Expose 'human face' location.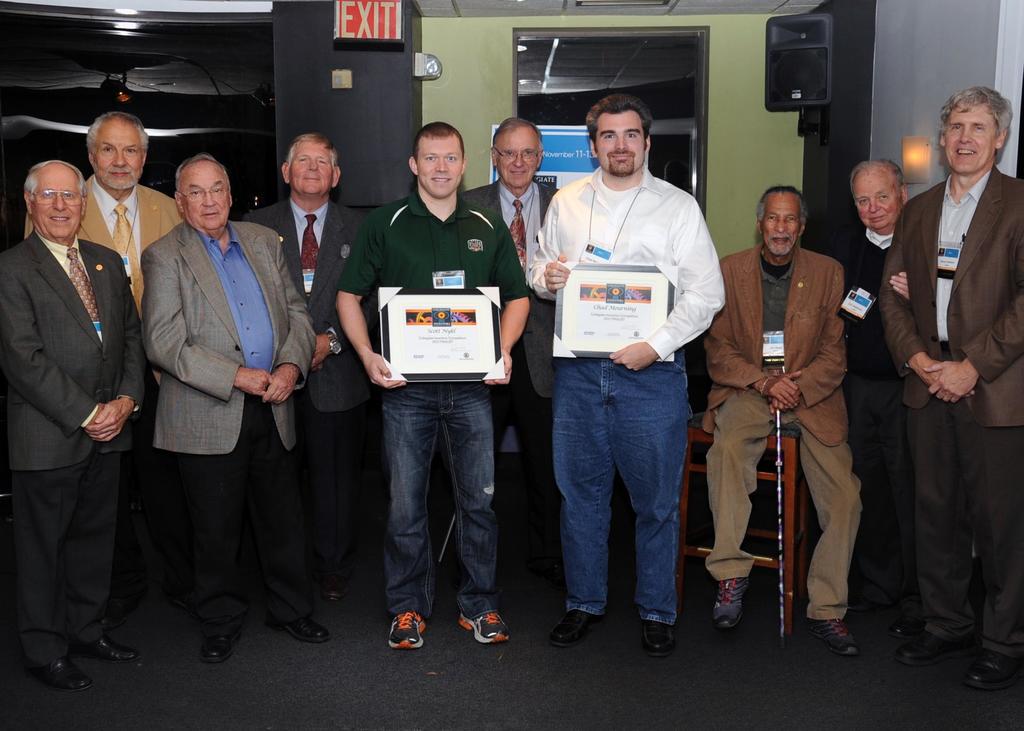
Exposed at pyautogui.locateOnScreen(767, 188, 801, 255).
